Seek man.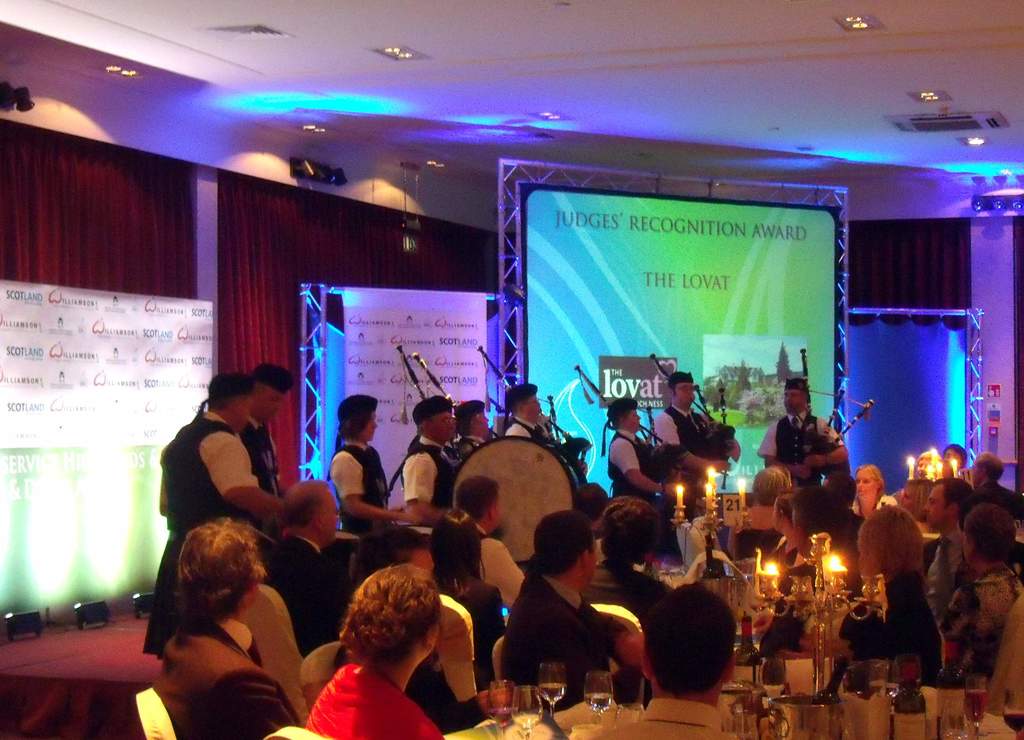
rect(506, 378, 562, 447).
